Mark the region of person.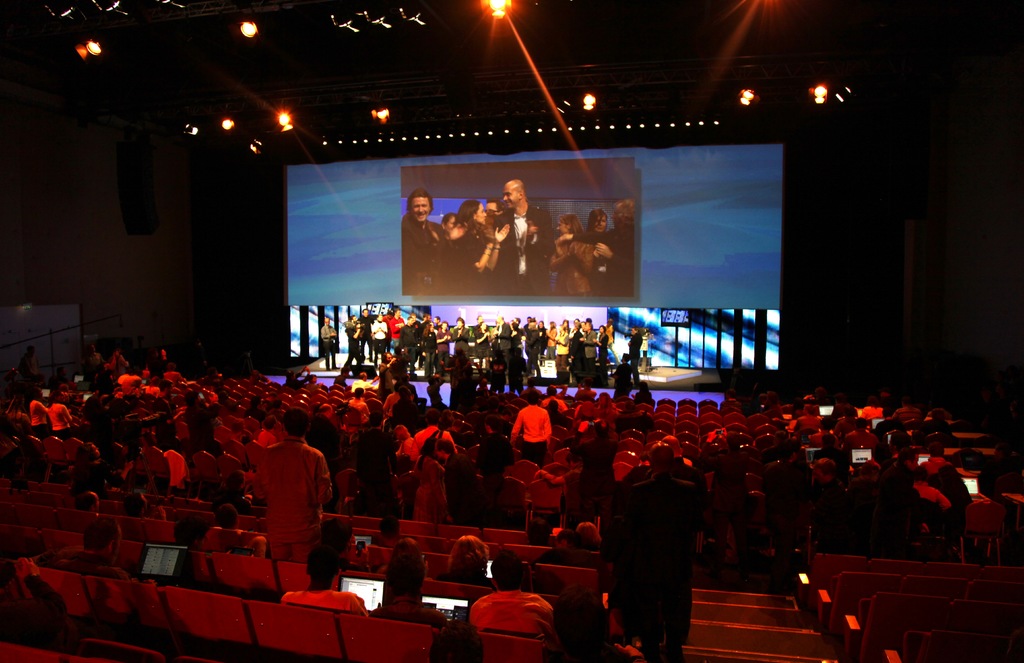
Region: <bbox>477, 178, 536, 282</bbox>.
